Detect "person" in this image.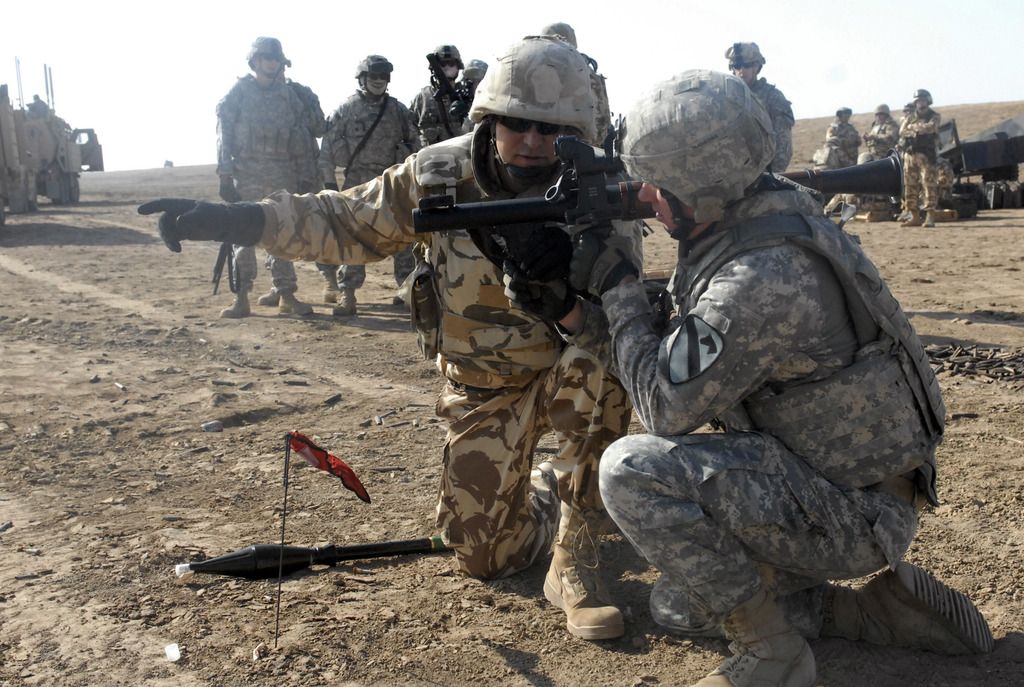
Detection: (860, 105, 897, 165).
